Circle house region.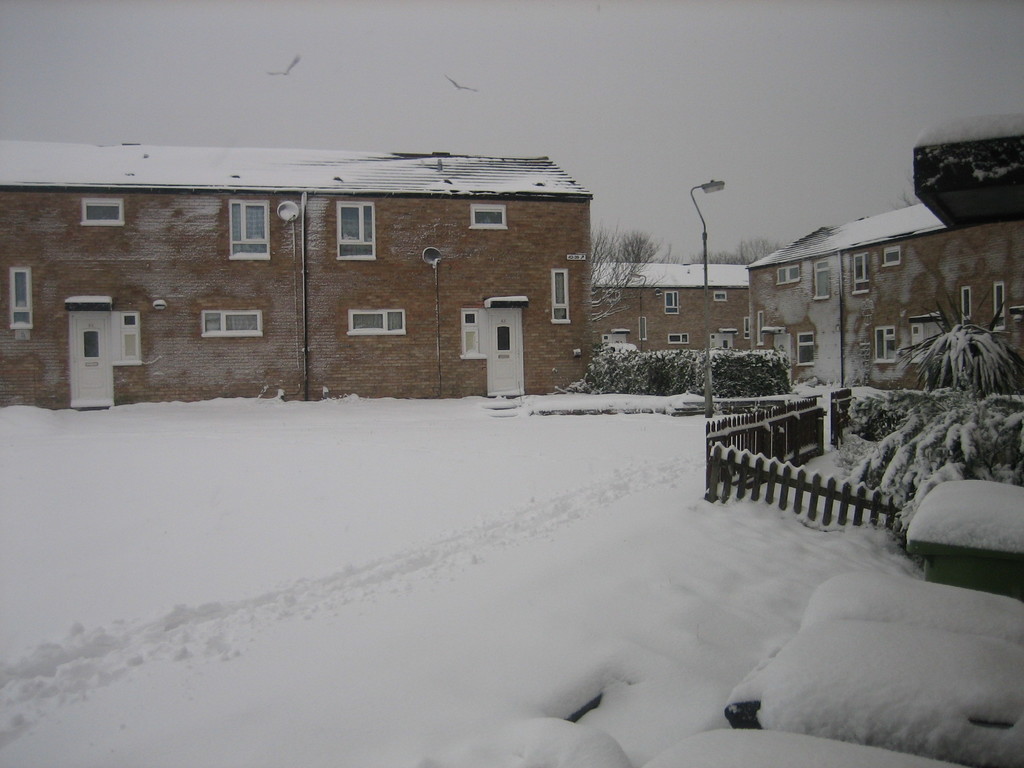
Region: left=592, top=256, right=748, bottom=346.
